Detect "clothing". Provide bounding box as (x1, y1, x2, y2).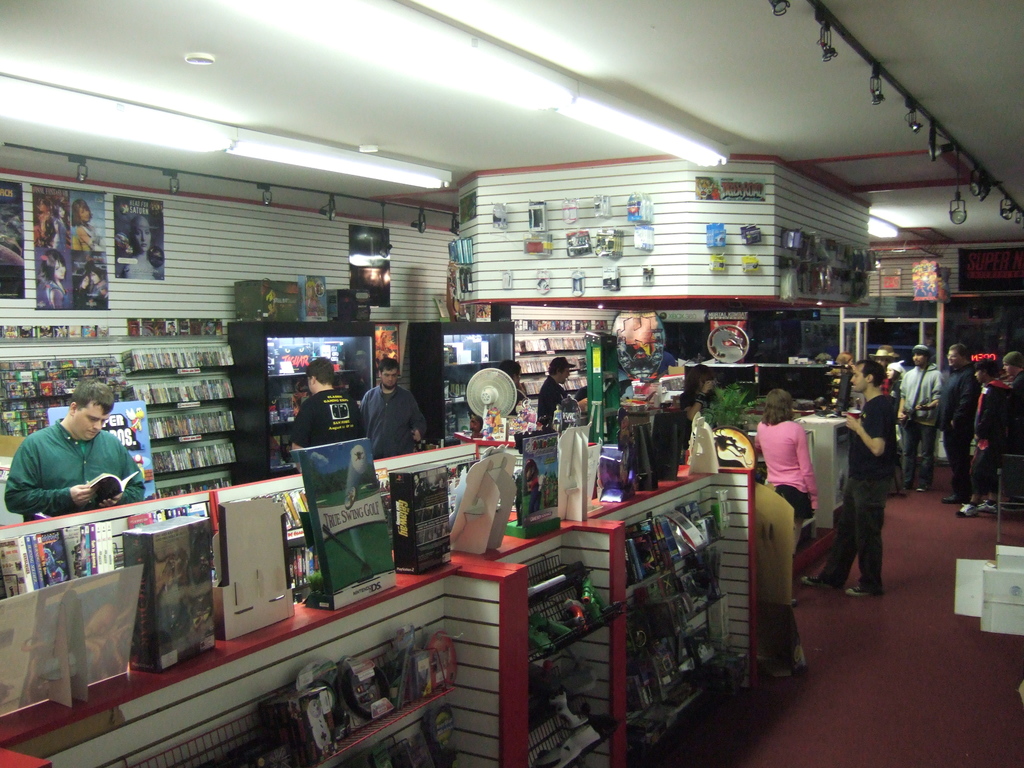
(79, 276, 109, 311).
